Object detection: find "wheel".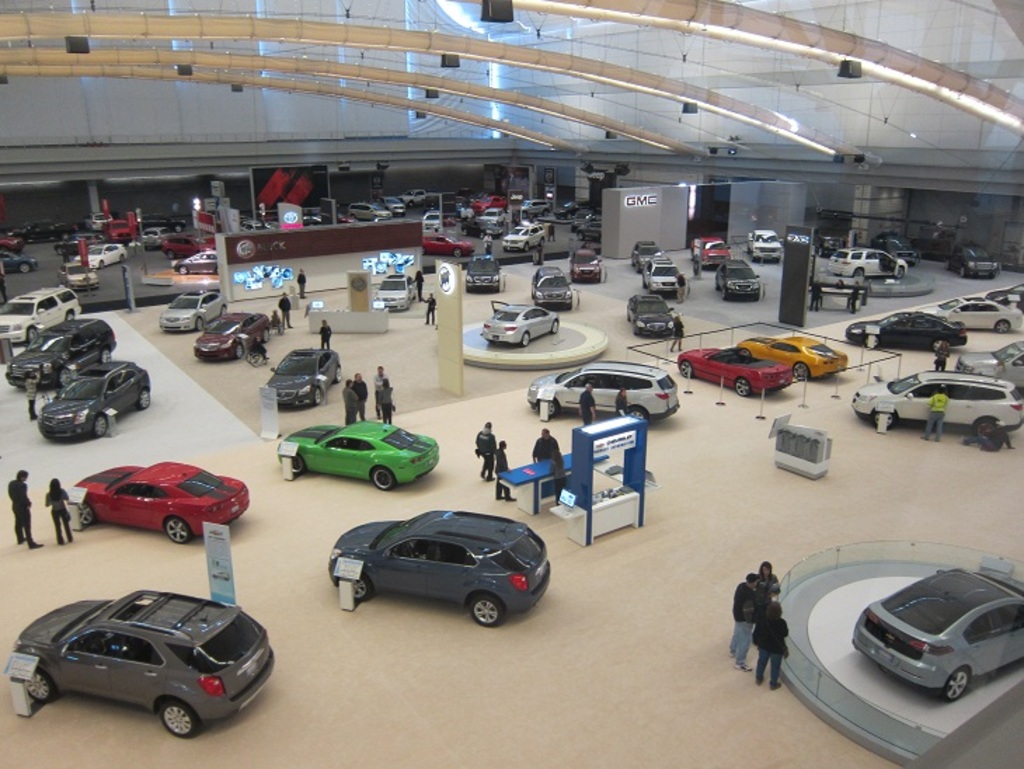
476,596,498,626.
